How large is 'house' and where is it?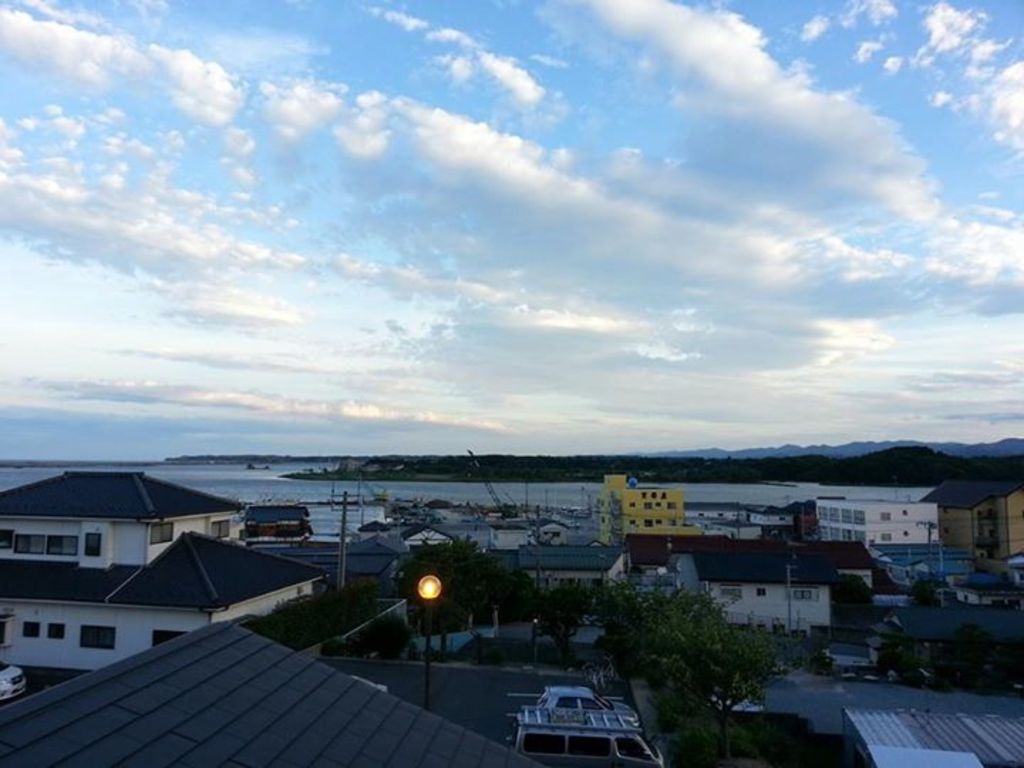
Bounding box: region(860, 720, 1023, 767).
